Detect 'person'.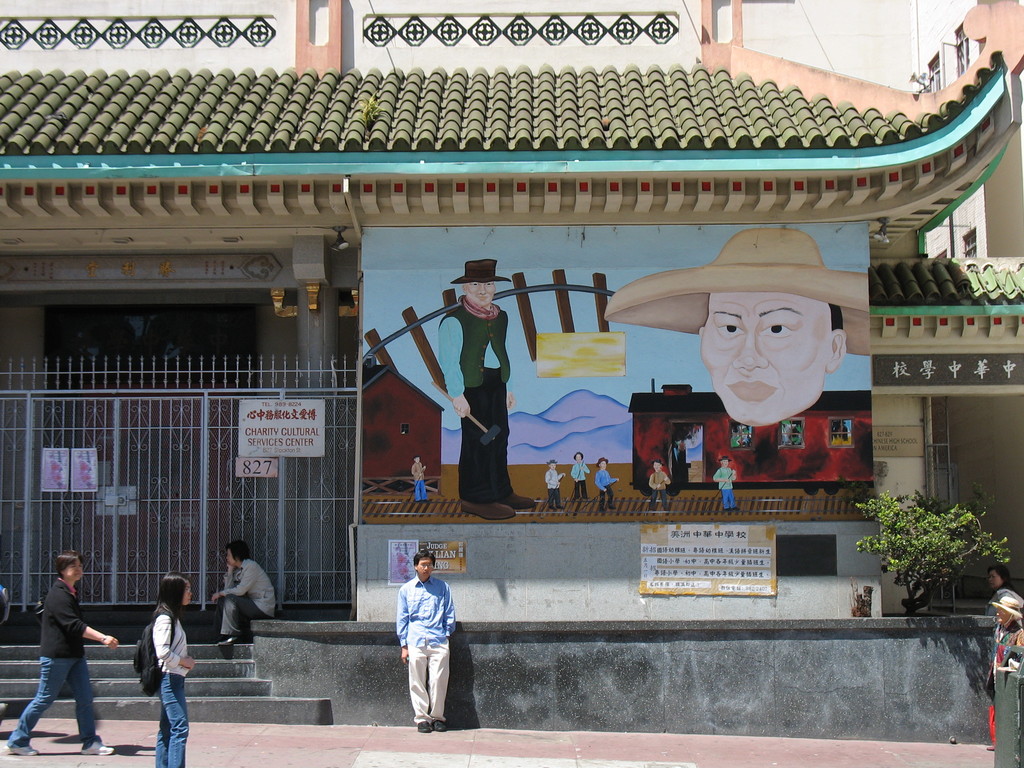
Detected at bbox=(983, 564, 1023, 630).
